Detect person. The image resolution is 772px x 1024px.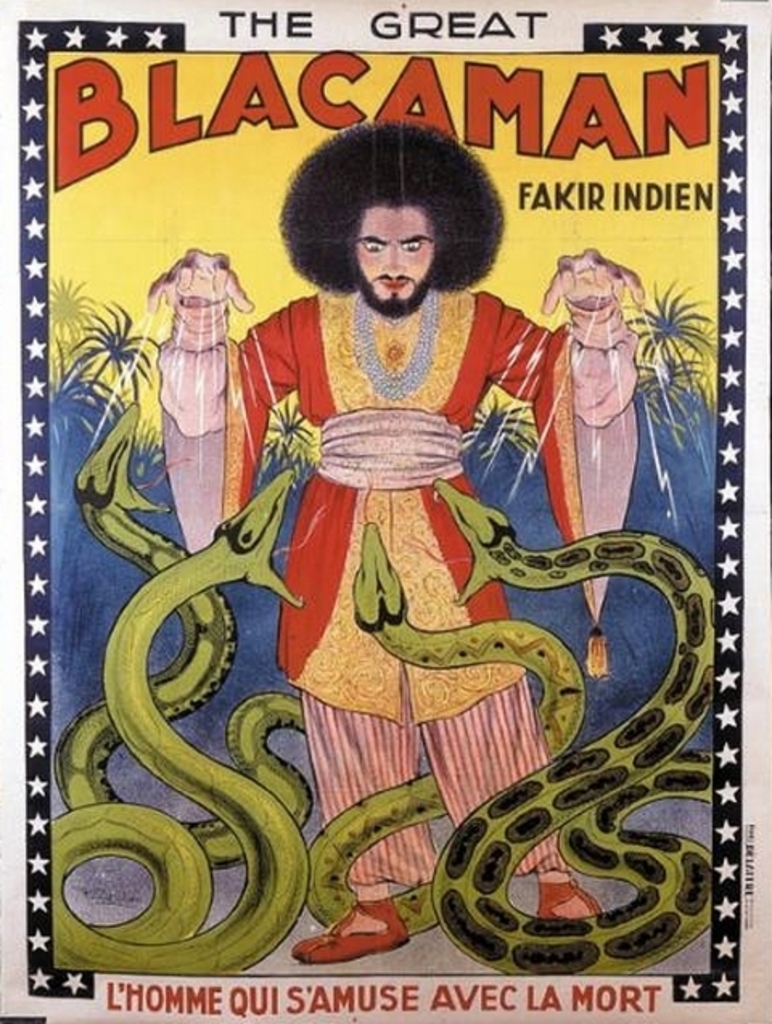
<box>103,211,669,920</box>.
